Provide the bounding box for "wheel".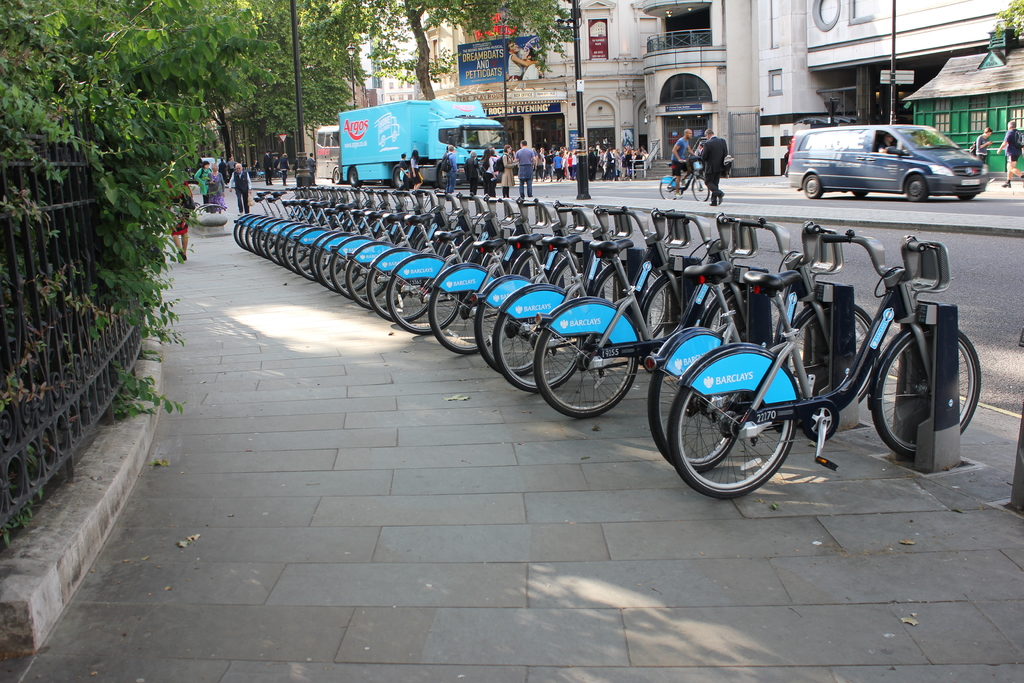
[x1=791, y1=304, x2=879, y2=395].
